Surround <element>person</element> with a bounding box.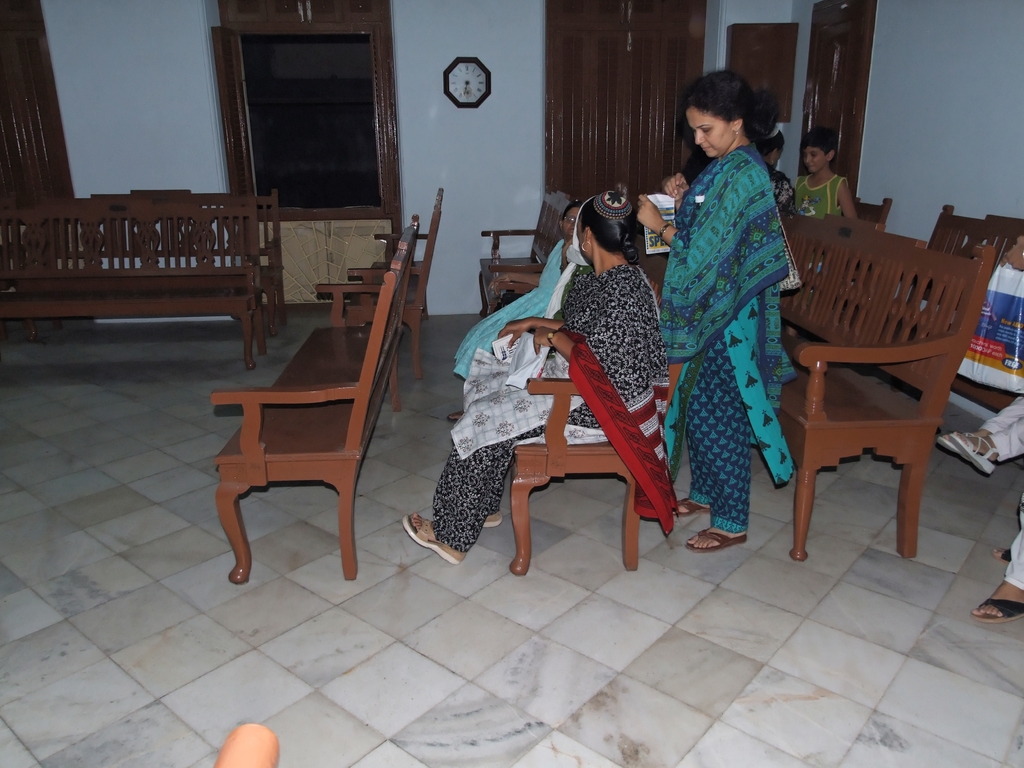
<box>634,84,775,554</box>.
